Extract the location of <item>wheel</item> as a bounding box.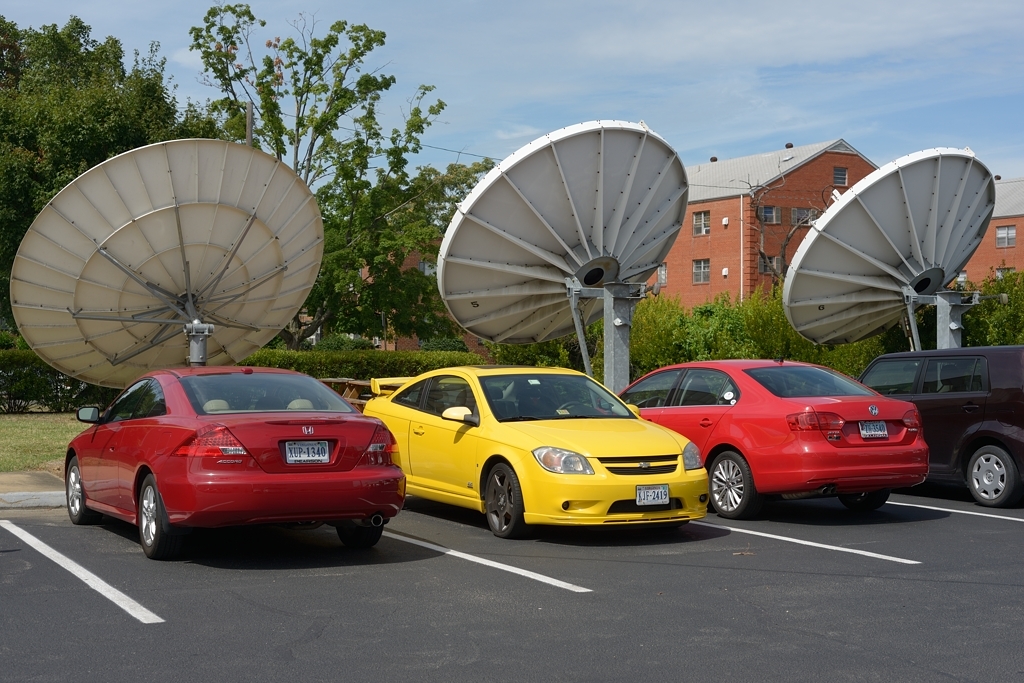
(x1=66, y1=458, x2=97, y2=523).
